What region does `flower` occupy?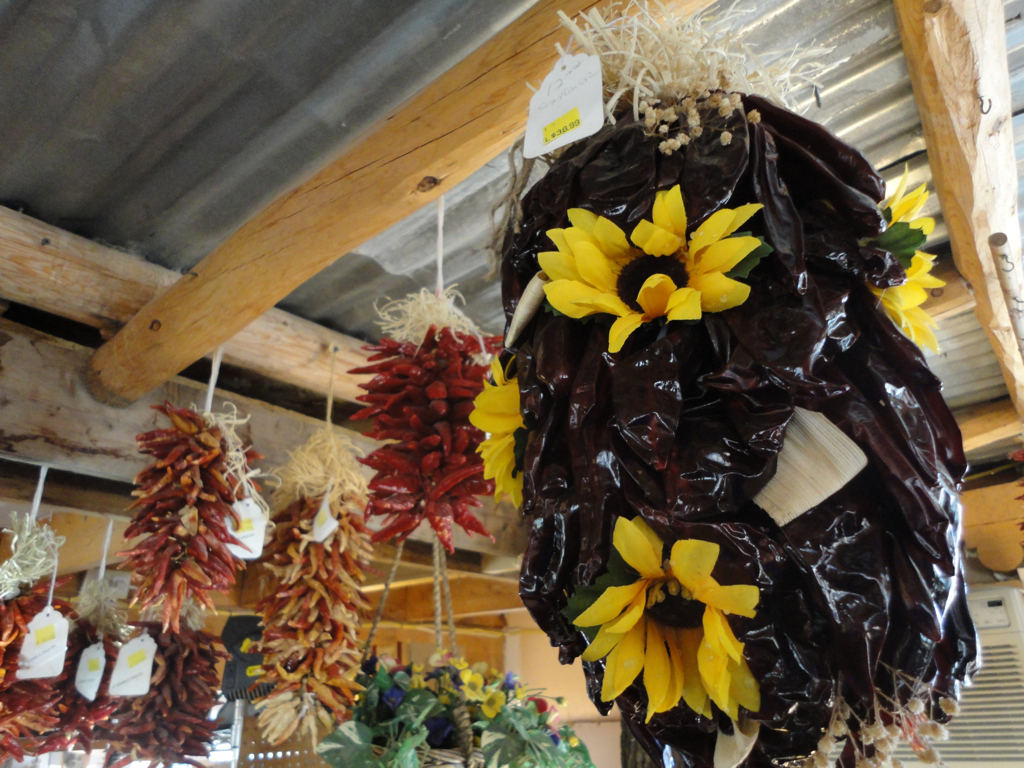
pyautogui.locateOnScreen(525, 695, 546, 713).
